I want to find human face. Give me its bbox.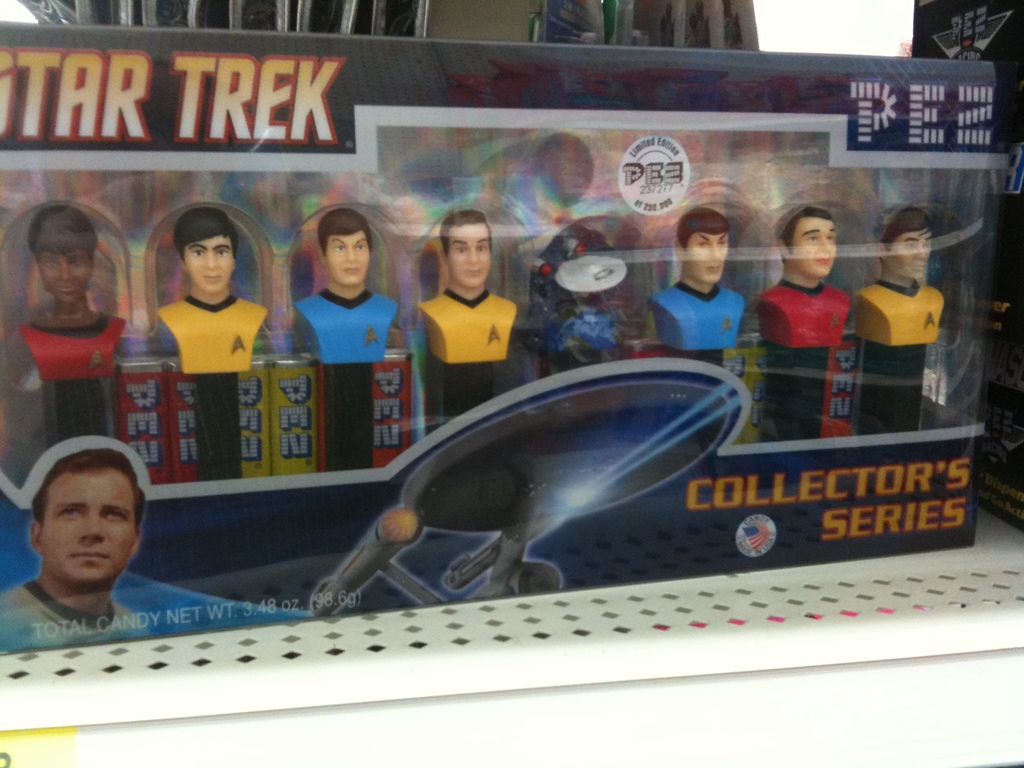
445/225/489/289.
